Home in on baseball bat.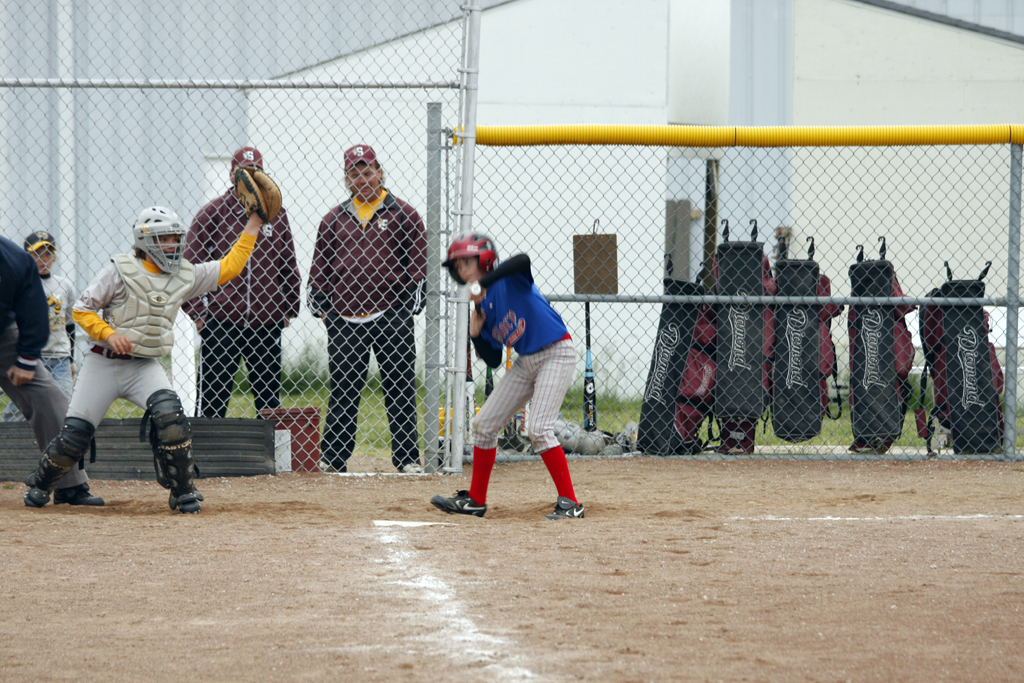
Homed in at (left=469, top=279, right=481, bottom=320).
